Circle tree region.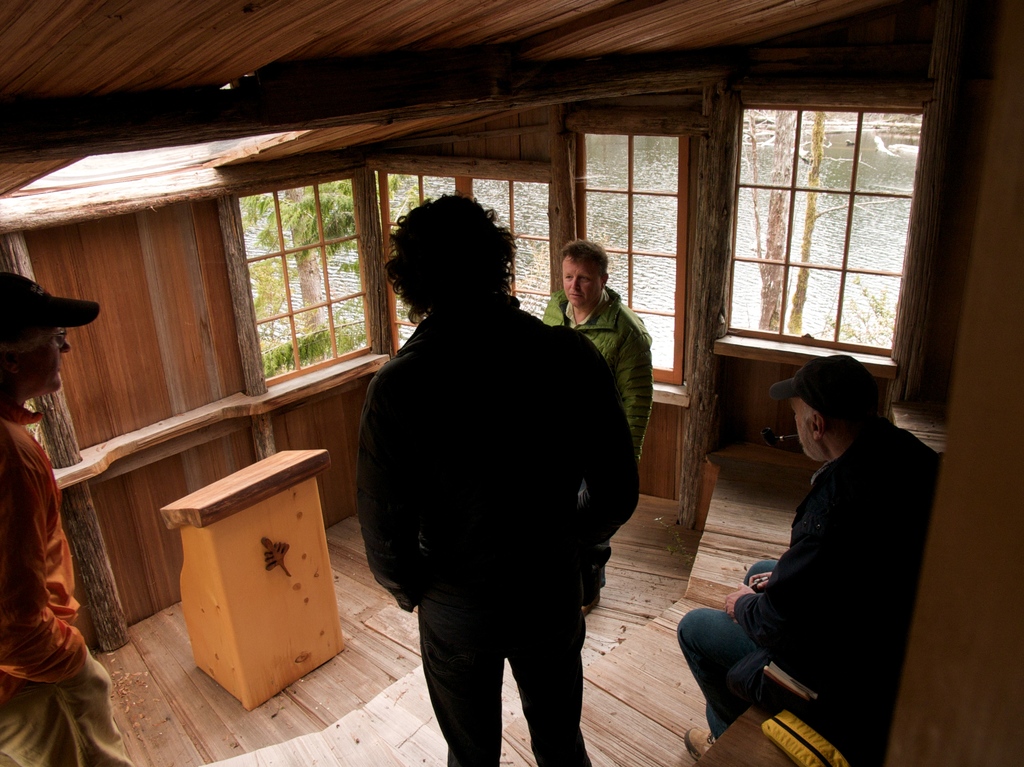
Region: left=251, top=176, right=456, bottom=378.
